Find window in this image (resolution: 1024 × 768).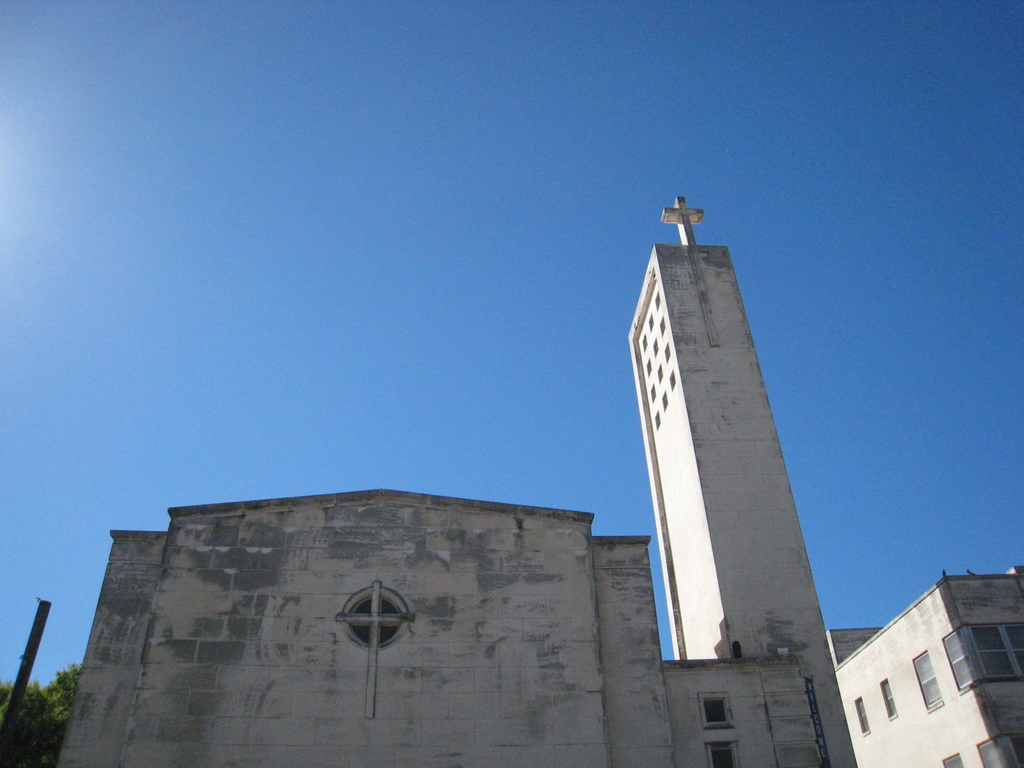
bbox=[698, 695, 729, 729].
